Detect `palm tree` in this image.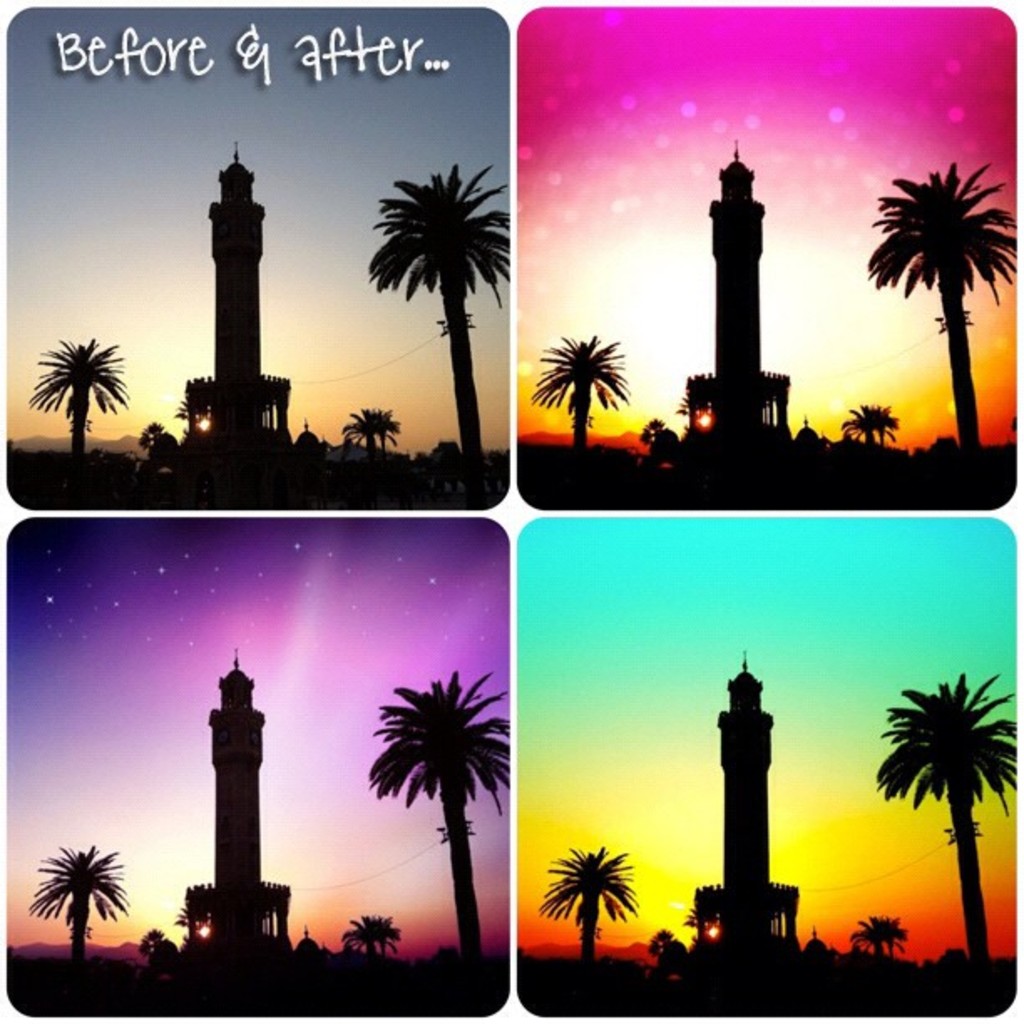
Detection: (857, 156, 1022, 505).
